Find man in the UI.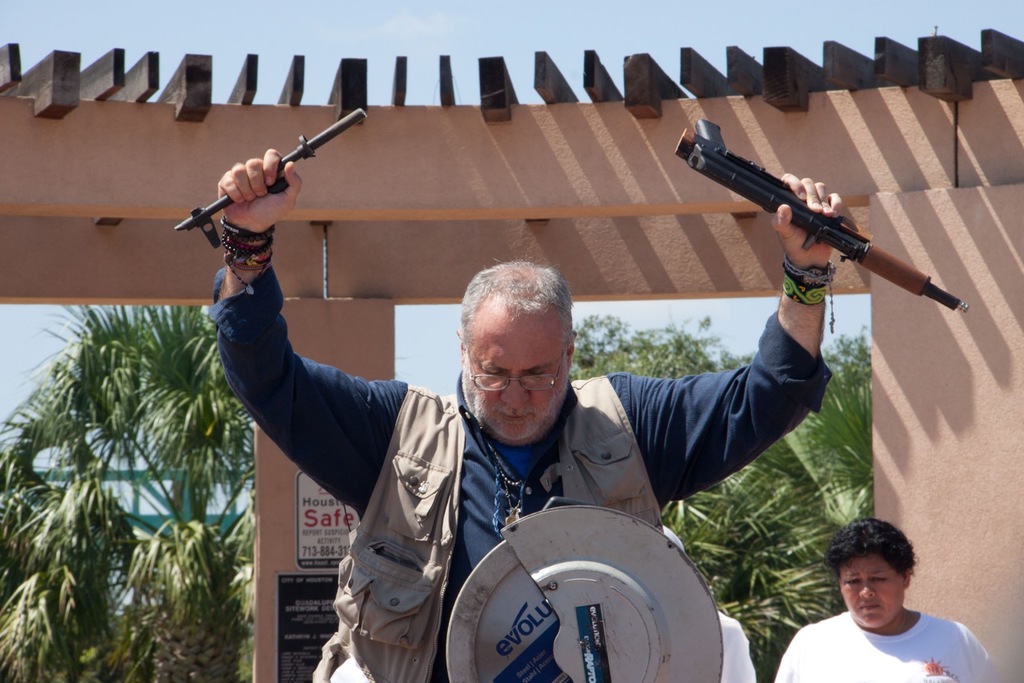
UI element at bbox=(208, 148, 848, 682).
